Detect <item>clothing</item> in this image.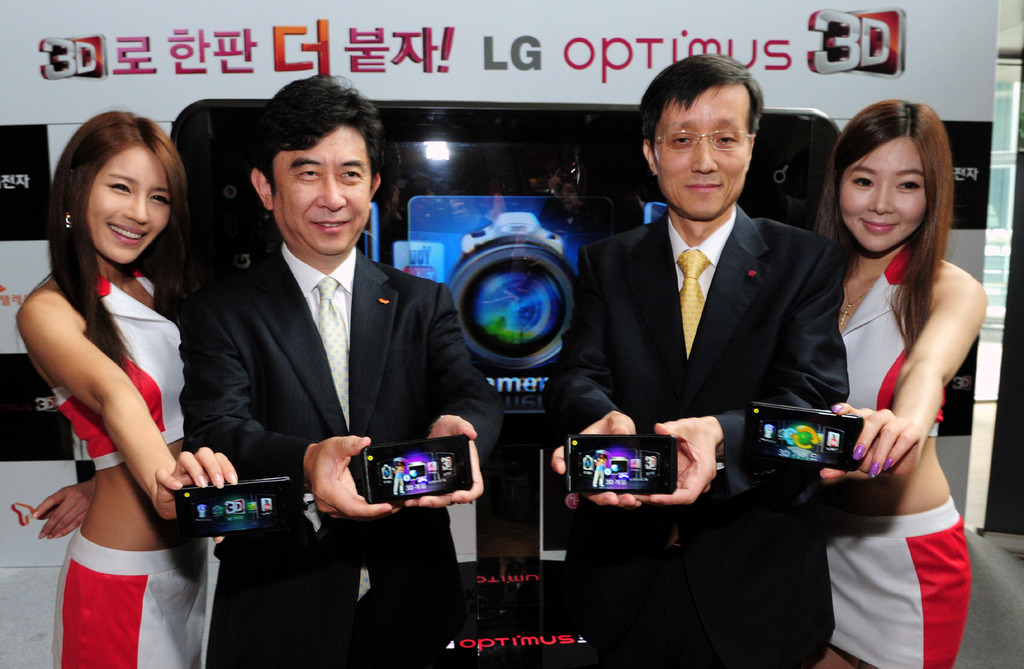
Detection: bbox(33, 205, 205, 629).
